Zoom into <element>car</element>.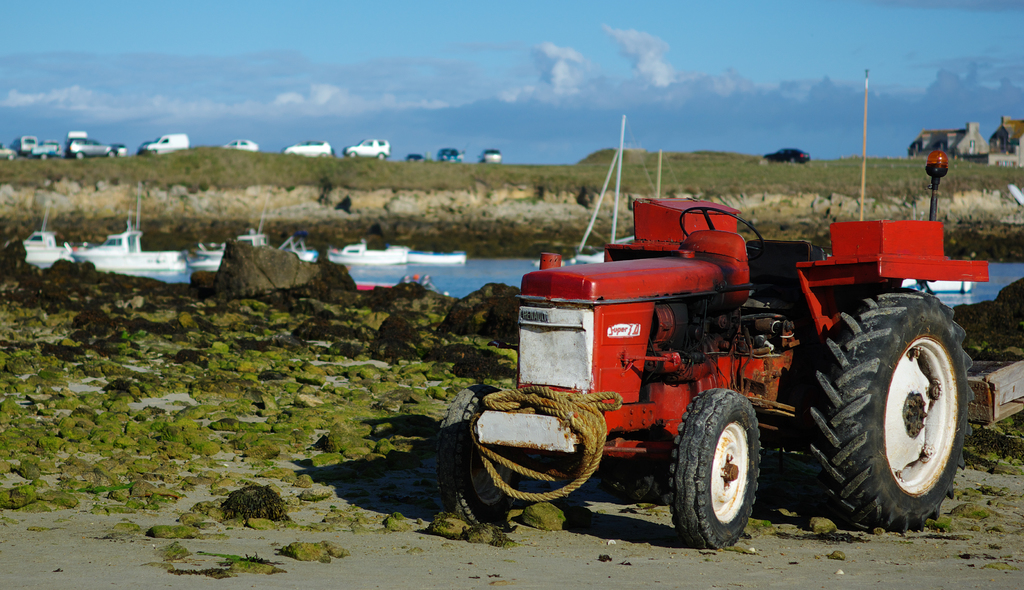
Zoom target: bbox=[282, 141, 330, 154].
